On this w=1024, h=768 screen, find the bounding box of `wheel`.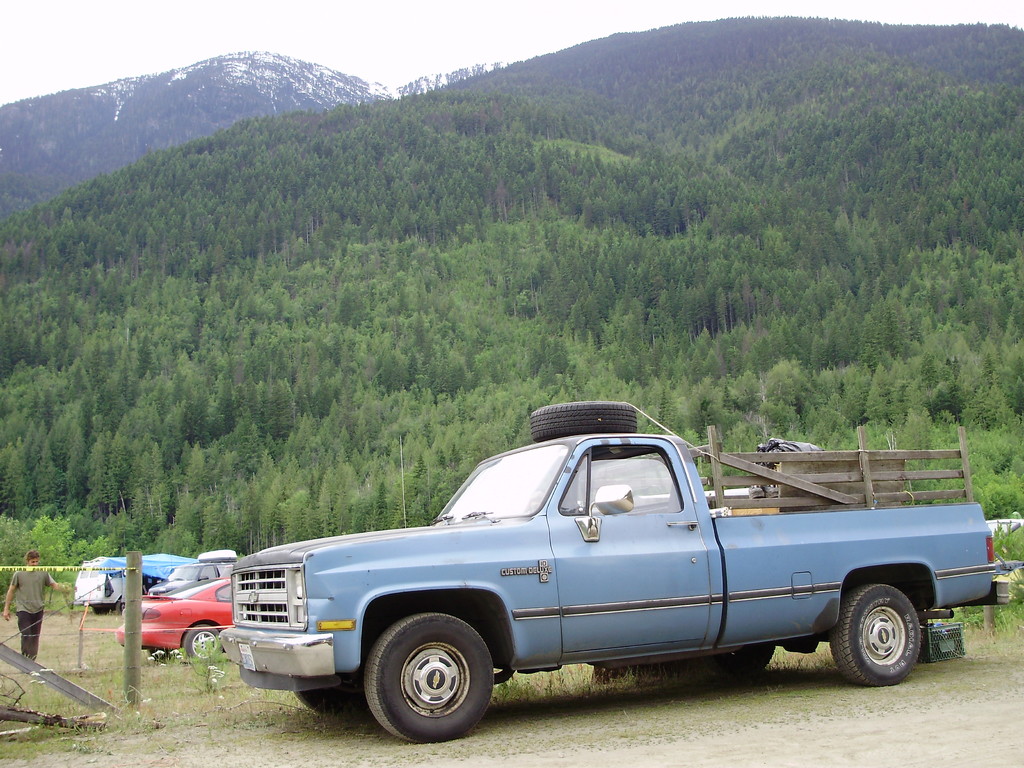
Bounding box: {"left": 835, "top": 582, "right": 922, "bottom": 684}.
